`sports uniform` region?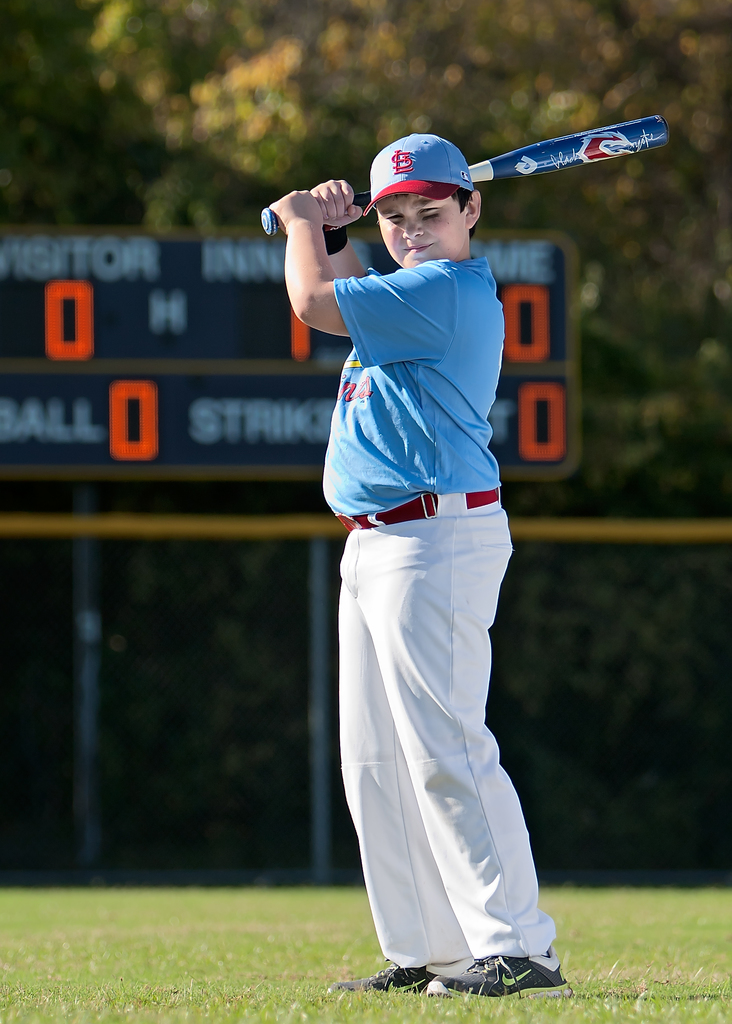
x1=294, y1=123, x2=565, y2=1023
